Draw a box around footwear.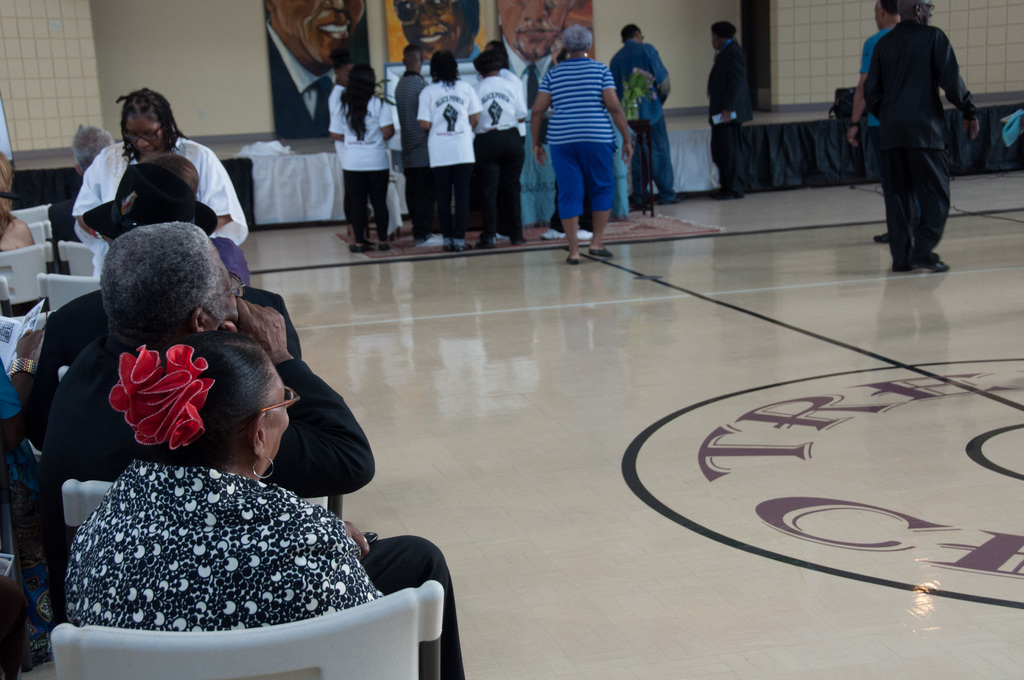
[890, 261, 912, 271].
